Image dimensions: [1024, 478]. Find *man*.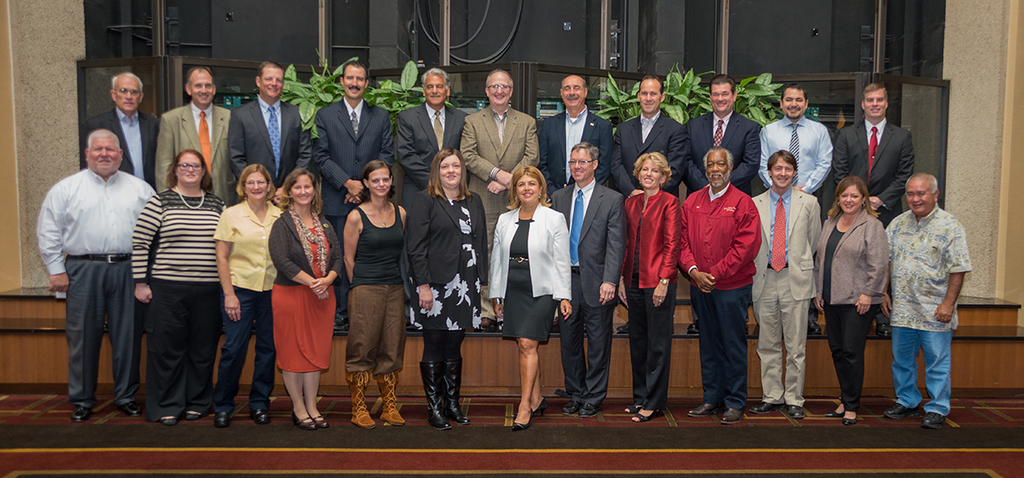
[left=674, top=139, right=763, bottom=418].
